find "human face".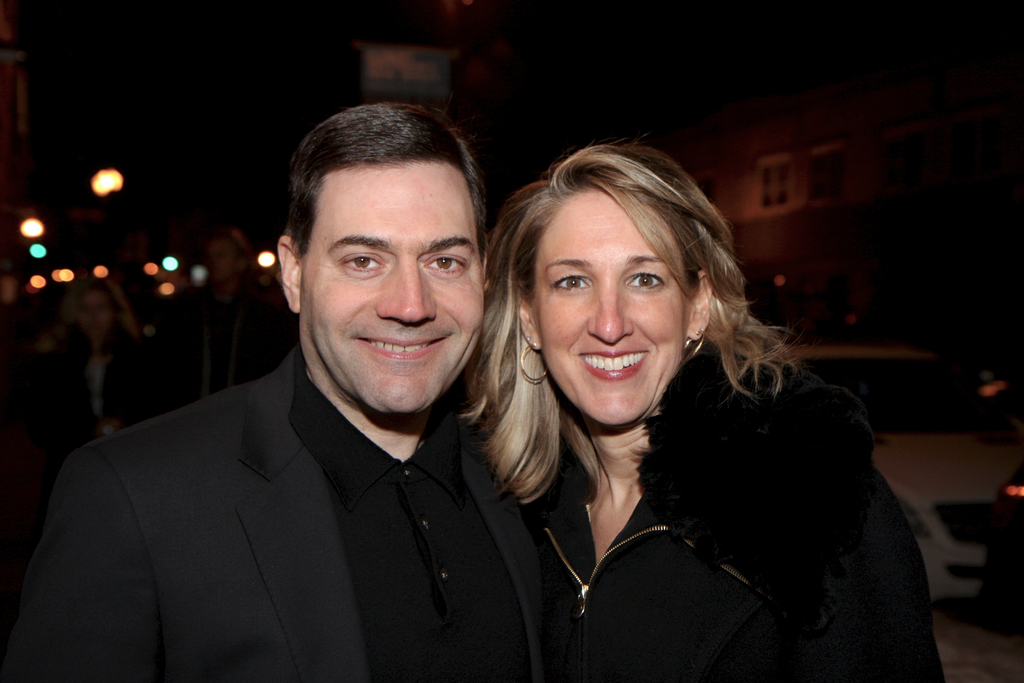
l=78, t=294, r=115, b=334.
